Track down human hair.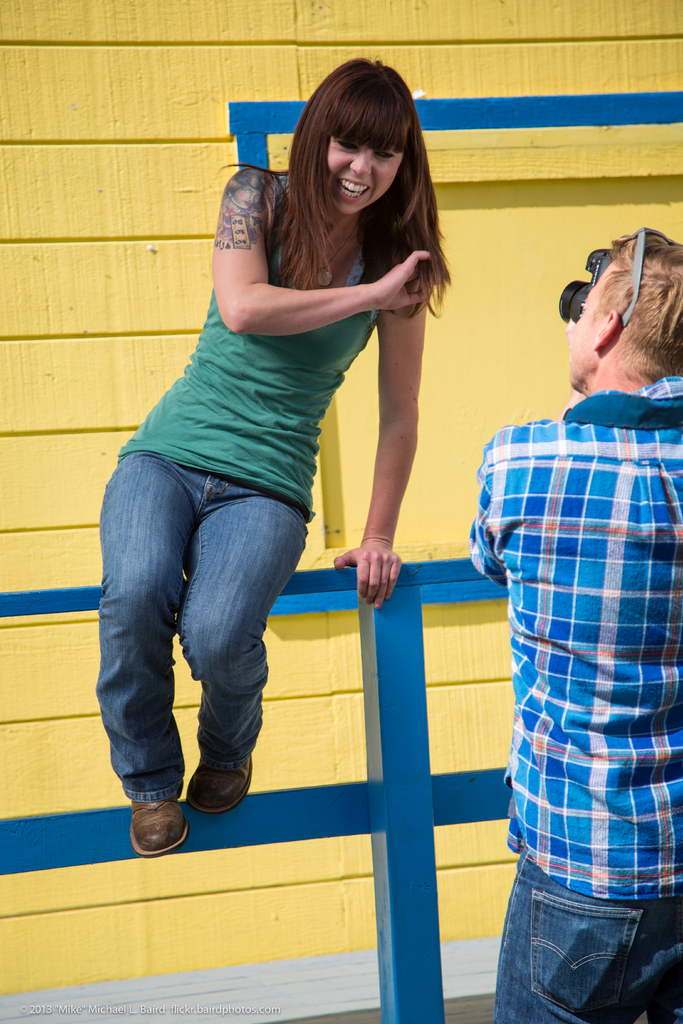
Tracked to <box>590,232,682,372</box>.
